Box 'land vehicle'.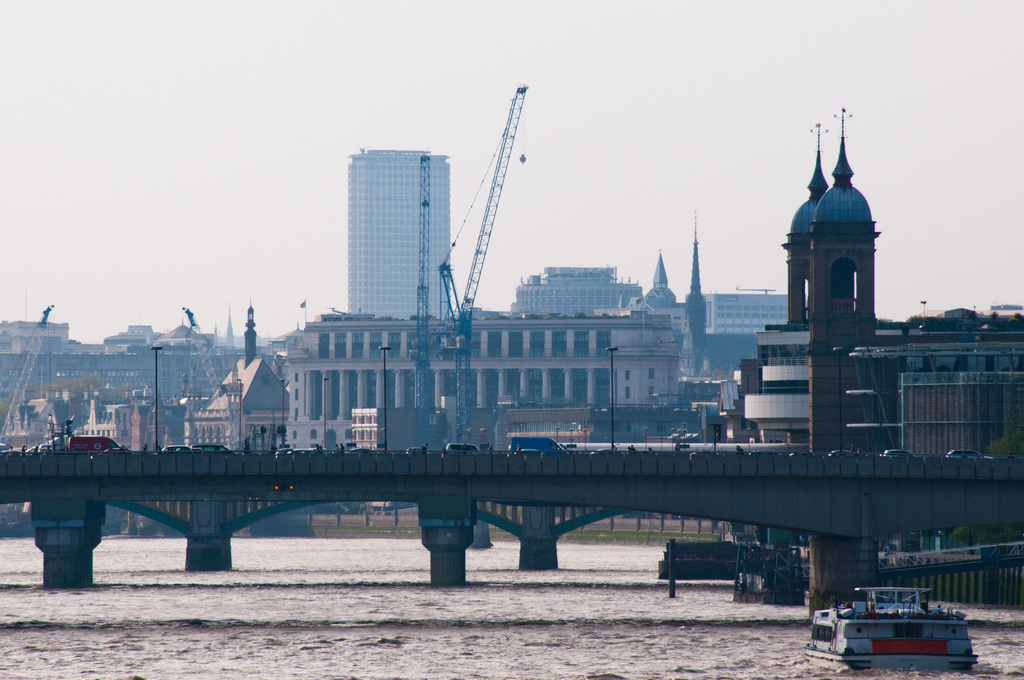
x1=748, y1=449, x2=783, y2=457.
